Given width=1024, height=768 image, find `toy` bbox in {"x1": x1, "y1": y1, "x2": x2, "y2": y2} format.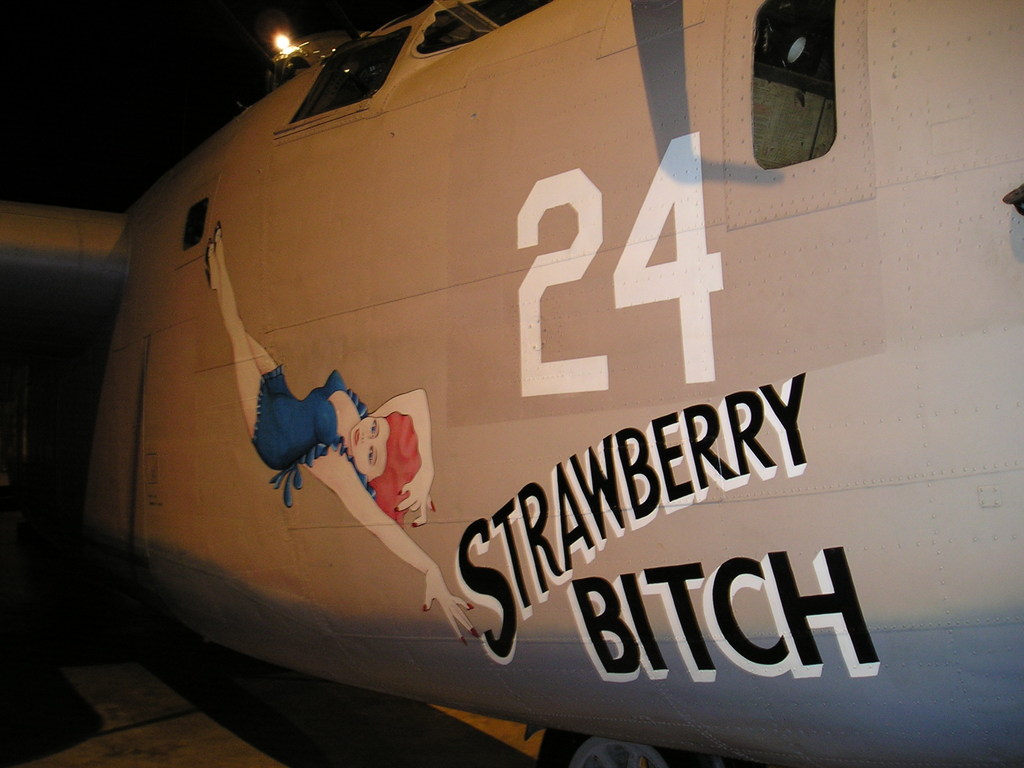
{"x1": 205, "y1": 224, "x2": 502, "y2": 646}.
